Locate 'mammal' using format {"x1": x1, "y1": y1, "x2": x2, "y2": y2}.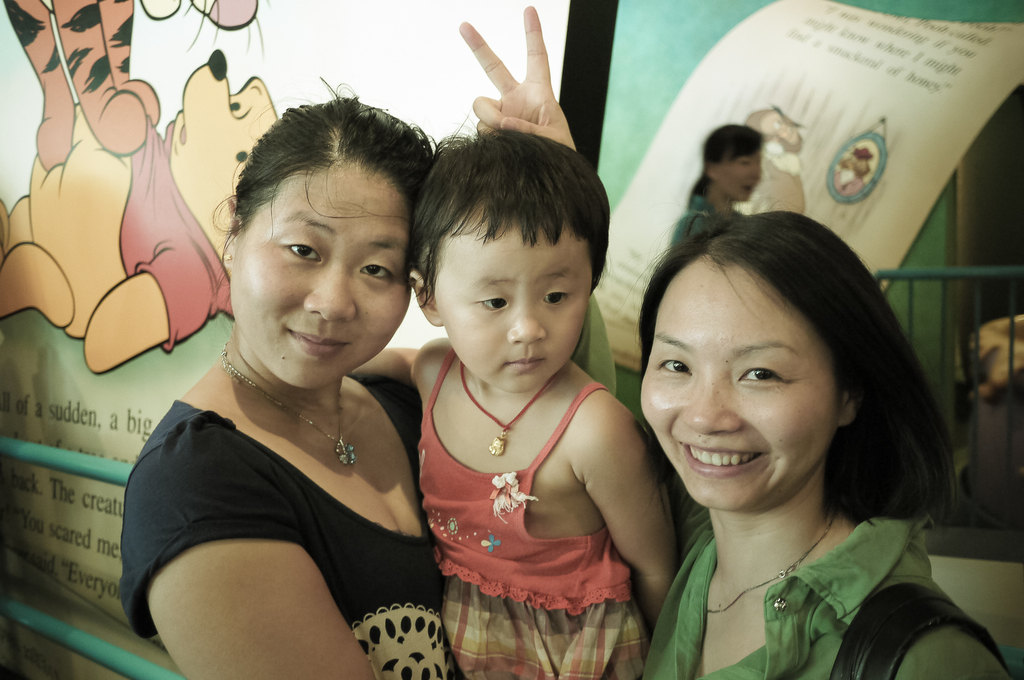
{"x1": 0, "y1": 50, "x2": 275, "y2": 370}.
